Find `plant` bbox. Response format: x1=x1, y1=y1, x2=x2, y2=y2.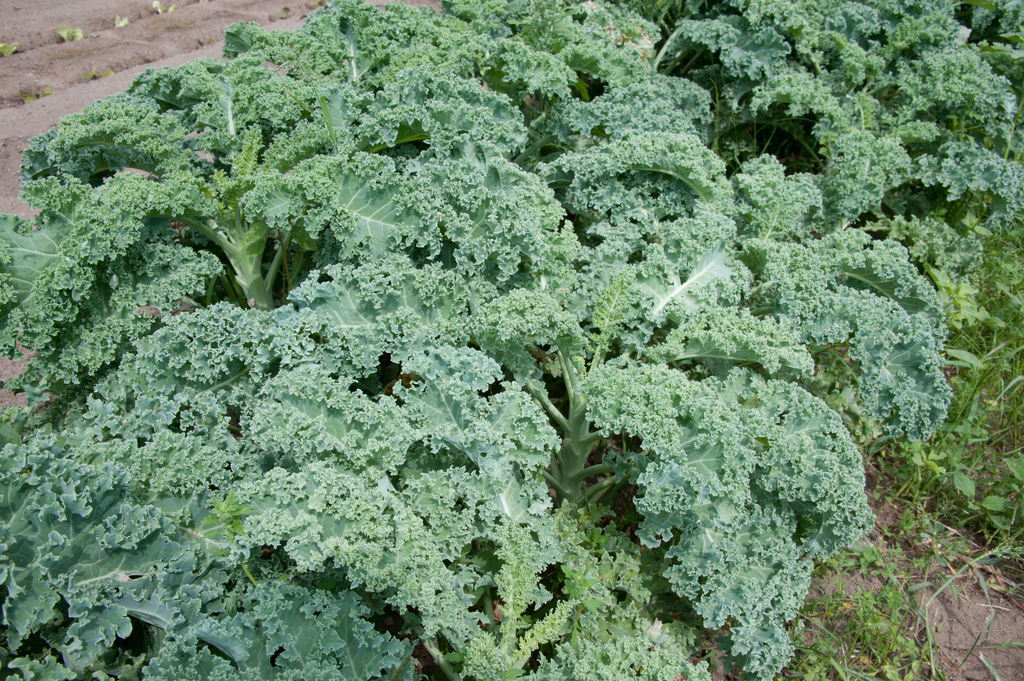
x1=4, y1=35, x2=20, y2=65.
